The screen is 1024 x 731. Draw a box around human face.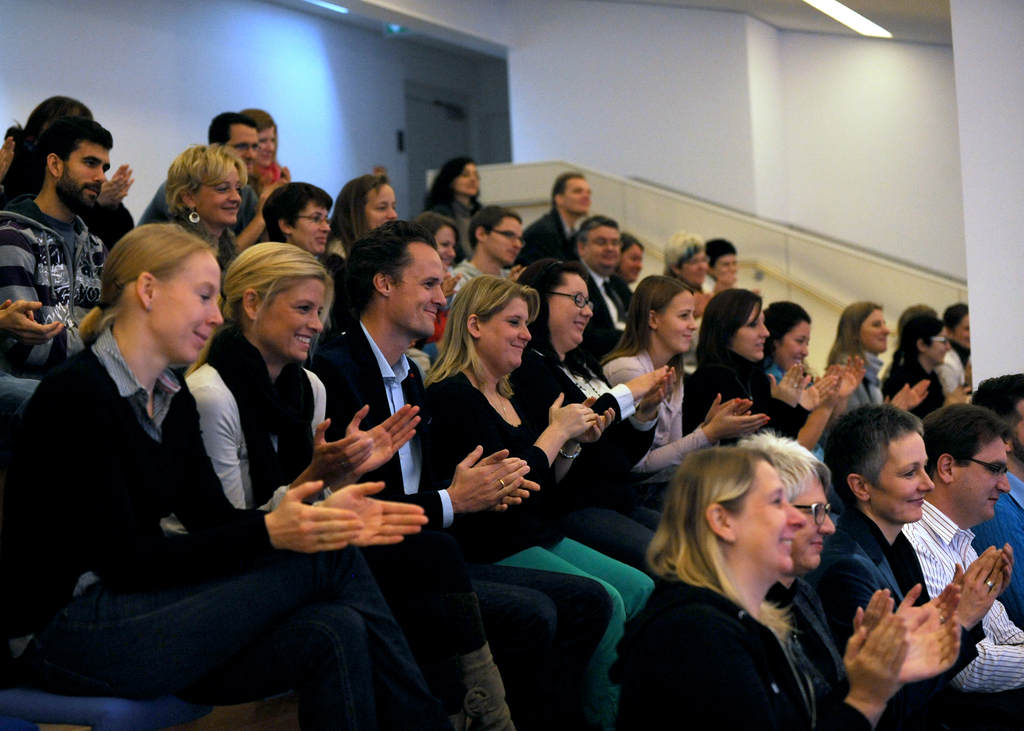
bbox(953, 441, 1012, 514).
